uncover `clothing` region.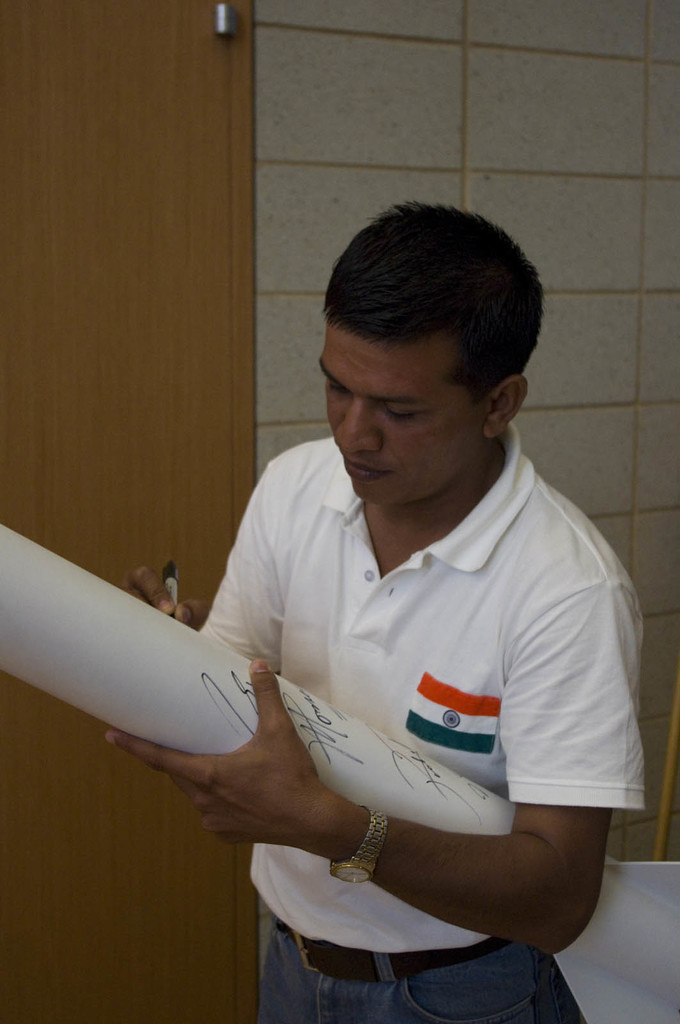
Uncovered: (x1=194, y1=431, x2=629, y2=963).
